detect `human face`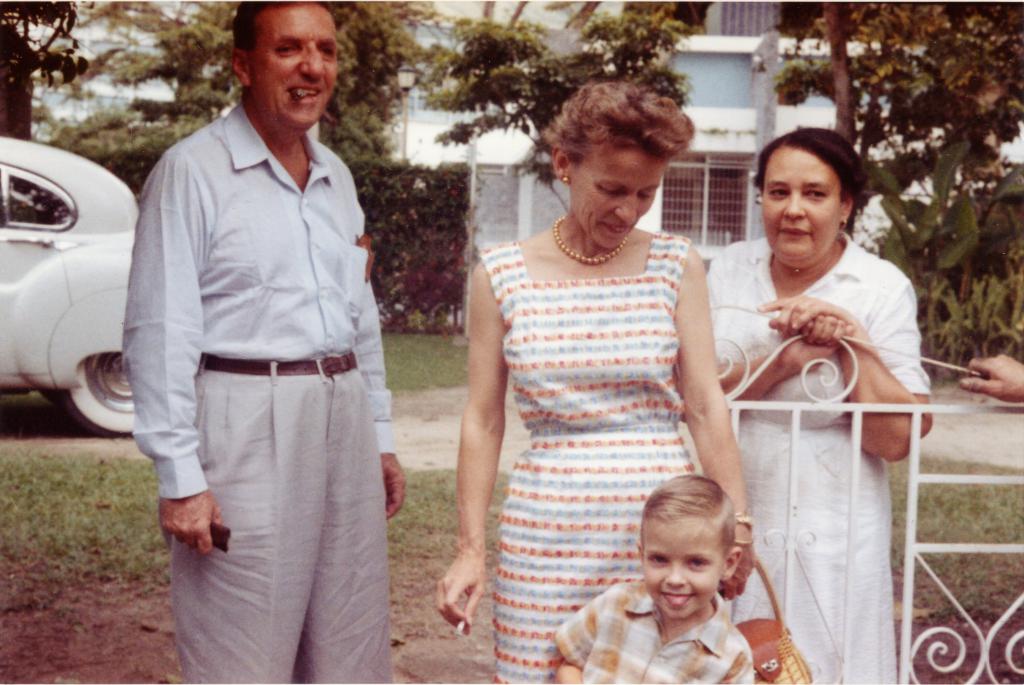
[x1=569, y1=146, x2=664, y2=253]
